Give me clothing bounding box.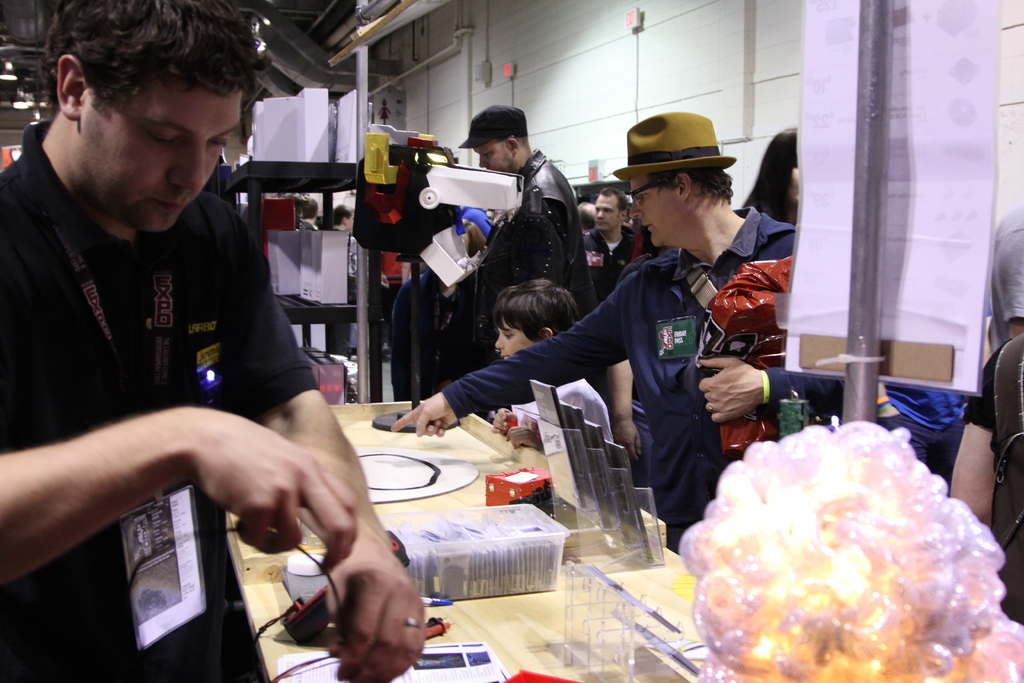
BBox(424, 206, 845, 528).
